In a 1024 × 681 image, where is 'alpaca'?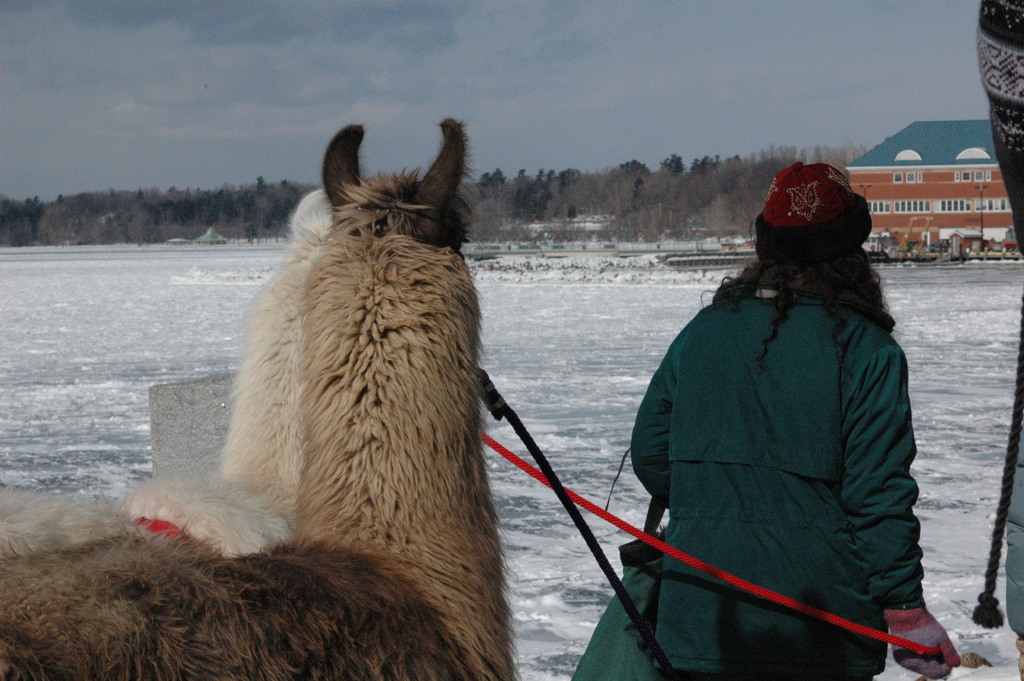
Rect(0, 117, 525, 680).
